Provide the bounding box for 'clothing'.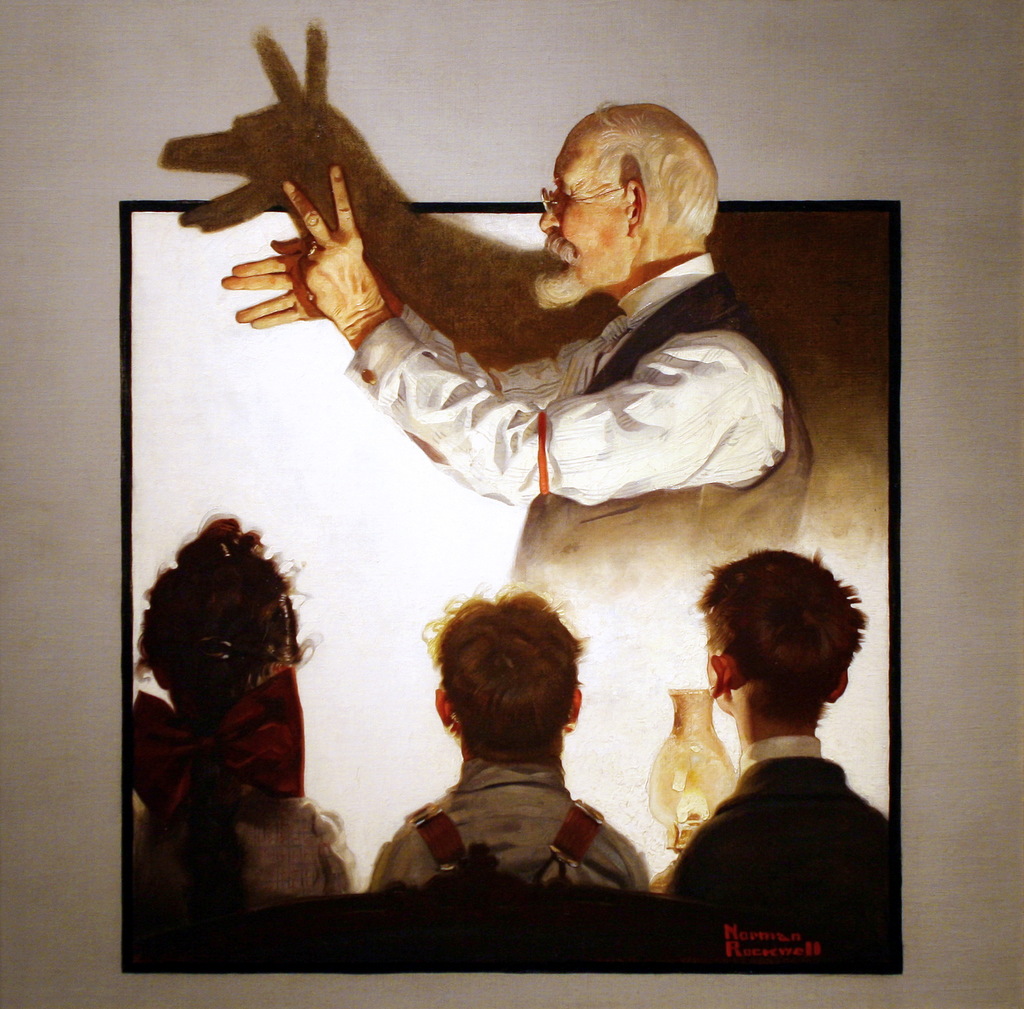
rect(342, 255, 813, 608).
